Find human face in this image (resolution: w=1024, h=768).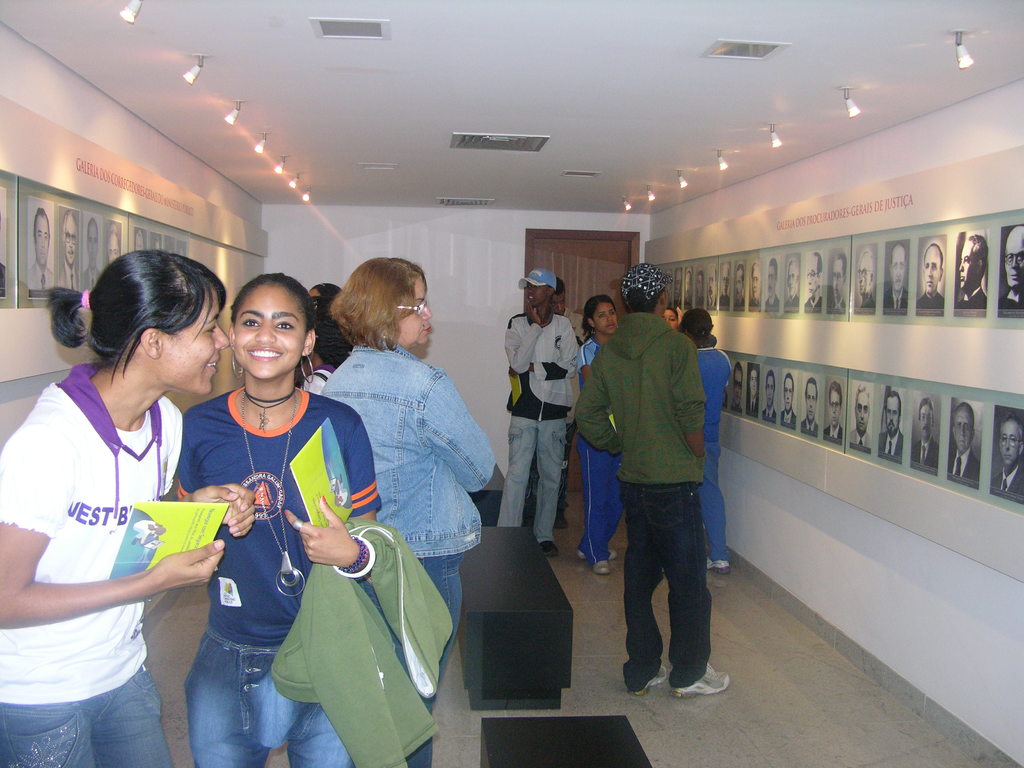
[831,257,843,298].
